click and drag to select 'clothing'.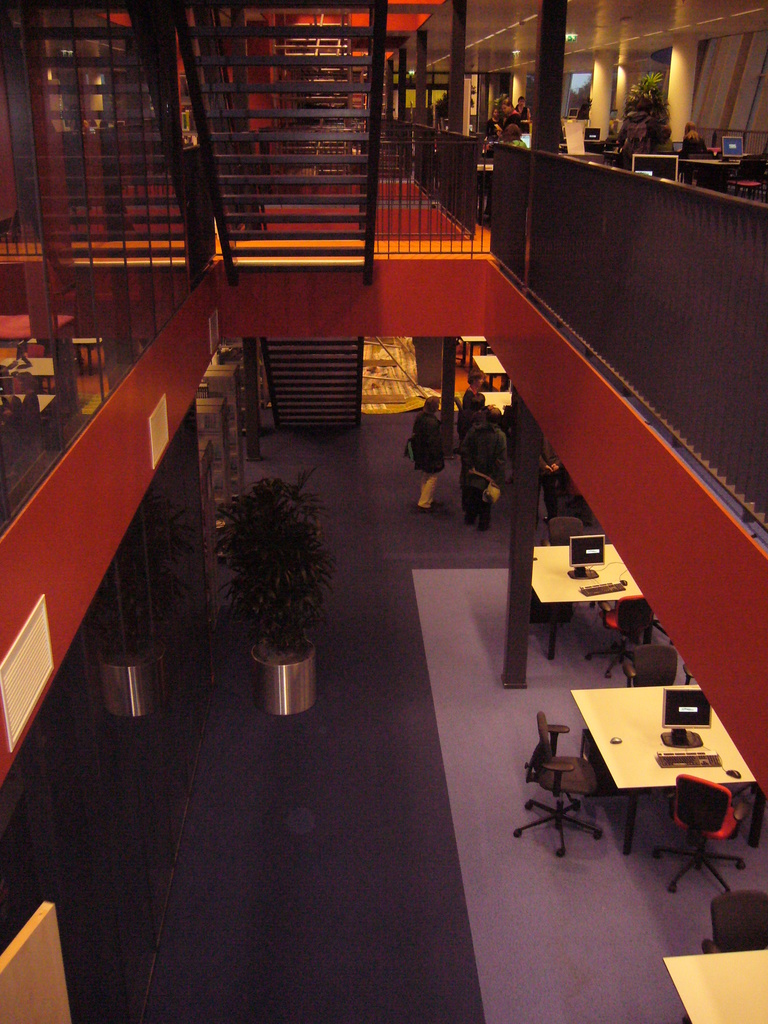
Selection: region(460, 418, 515, 518).
